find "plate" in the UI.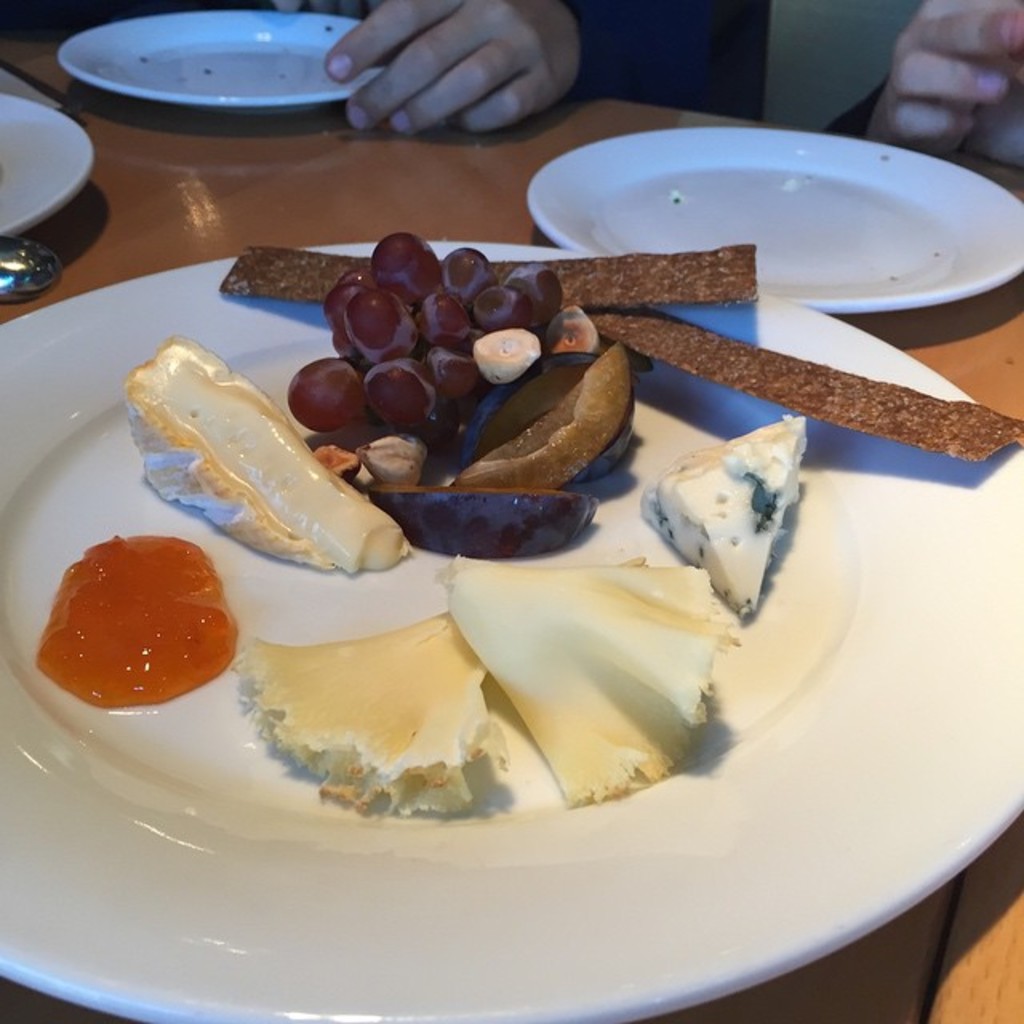
UI element at BBox(0, 90, 96, 248).
